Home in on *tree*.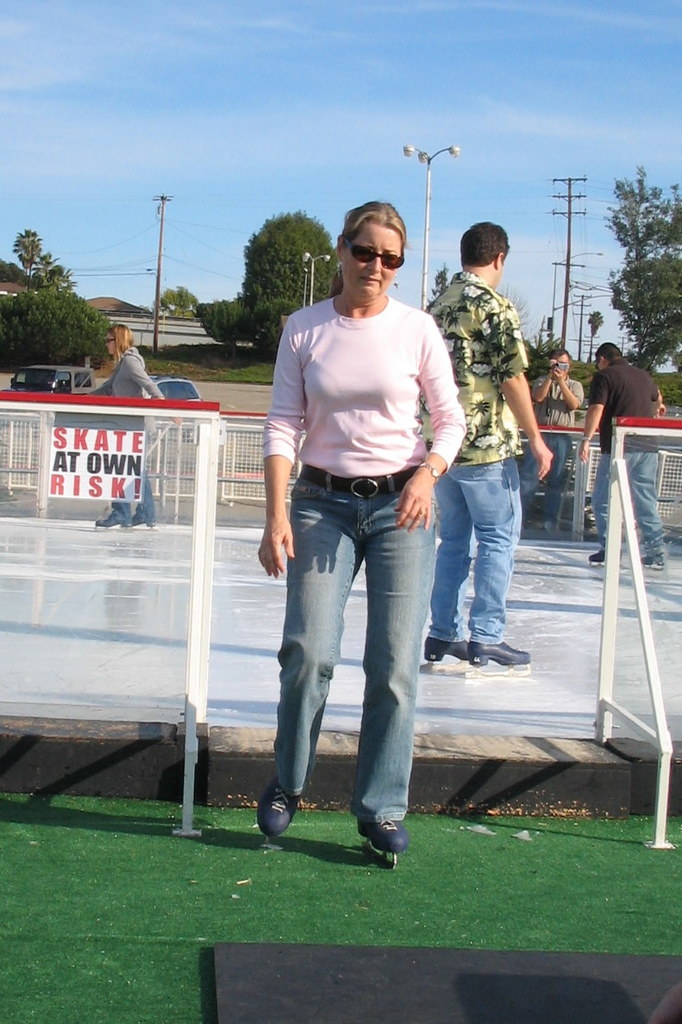
Homed in at bbox(425, 264, 448, 299).
